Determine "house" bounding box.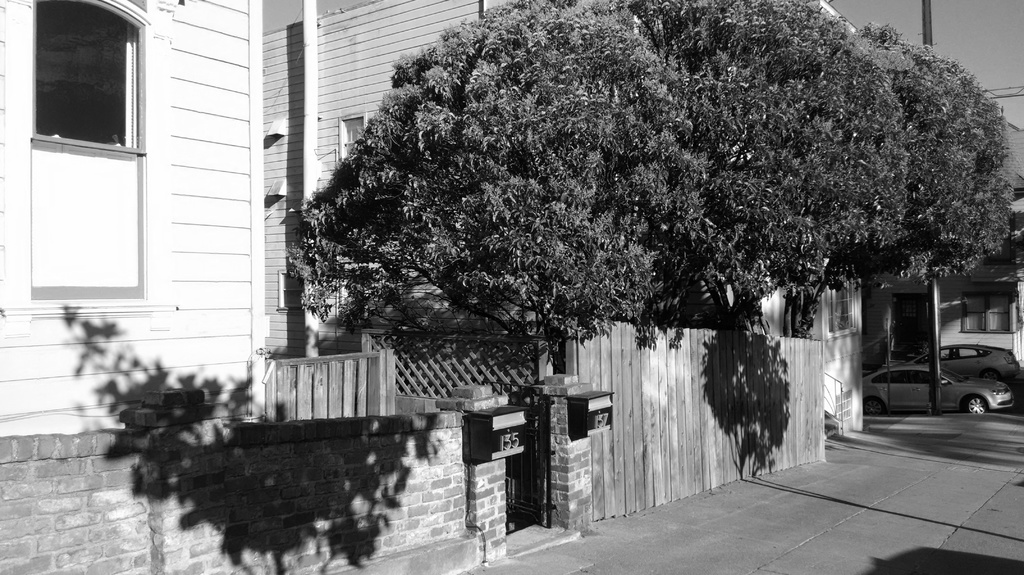
Determined: (0, 0, 829, 574).
